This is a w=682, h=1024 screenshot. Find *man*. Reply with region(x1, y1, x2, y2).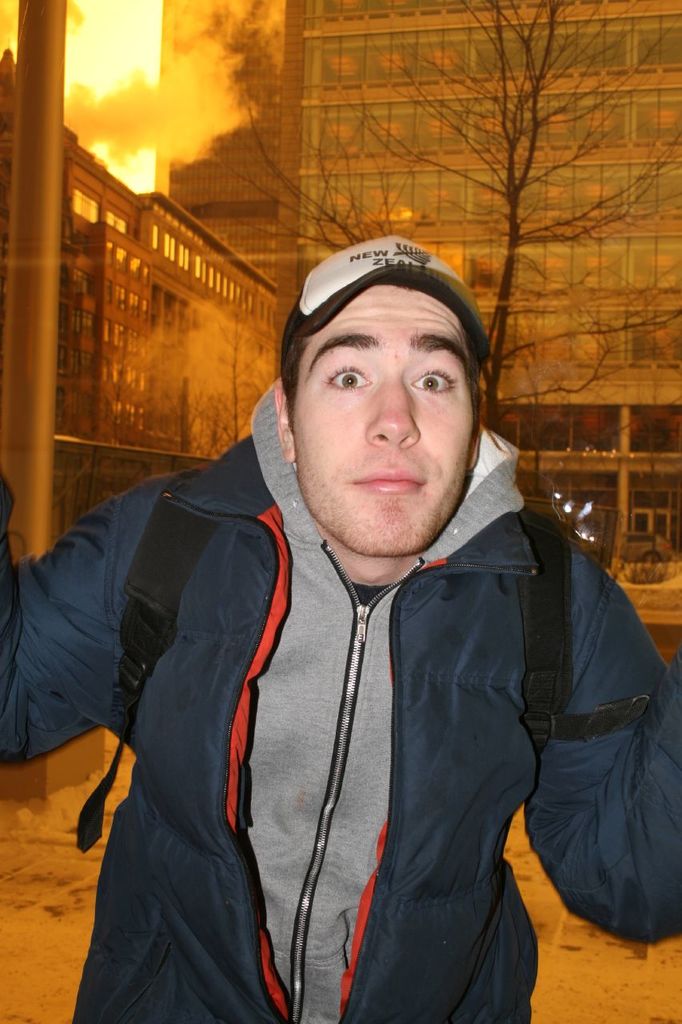
region(57, 210, 650, 1022).
